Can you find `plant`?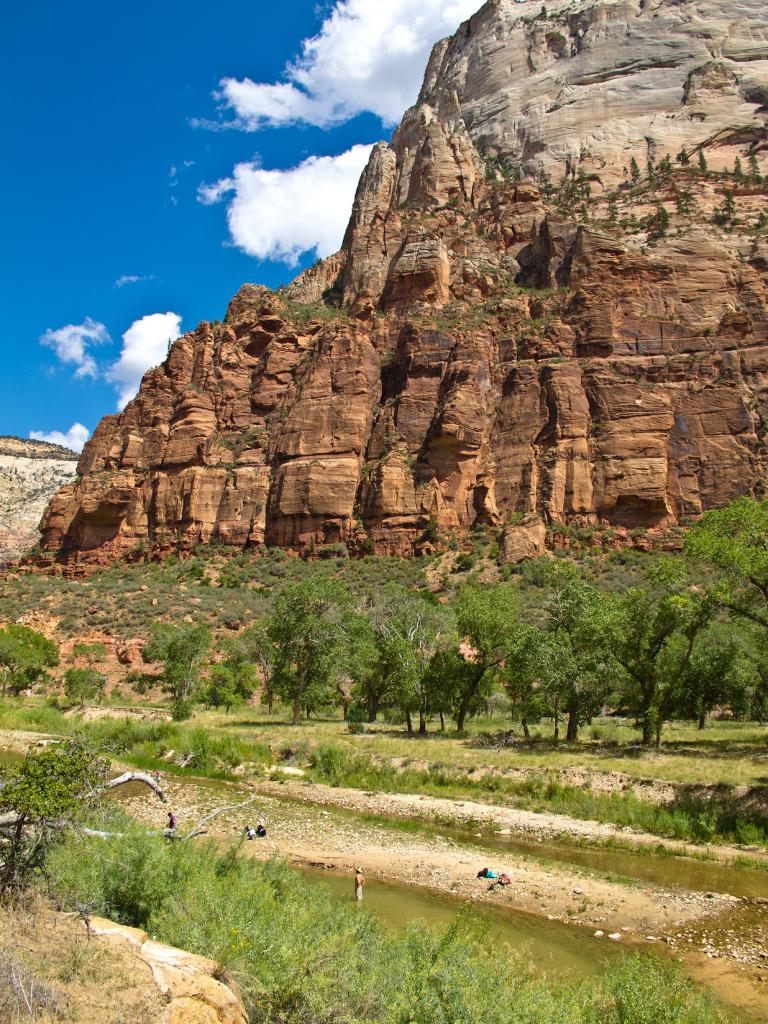
Yes, bounding box: locate(548, 12, 564, 19).
